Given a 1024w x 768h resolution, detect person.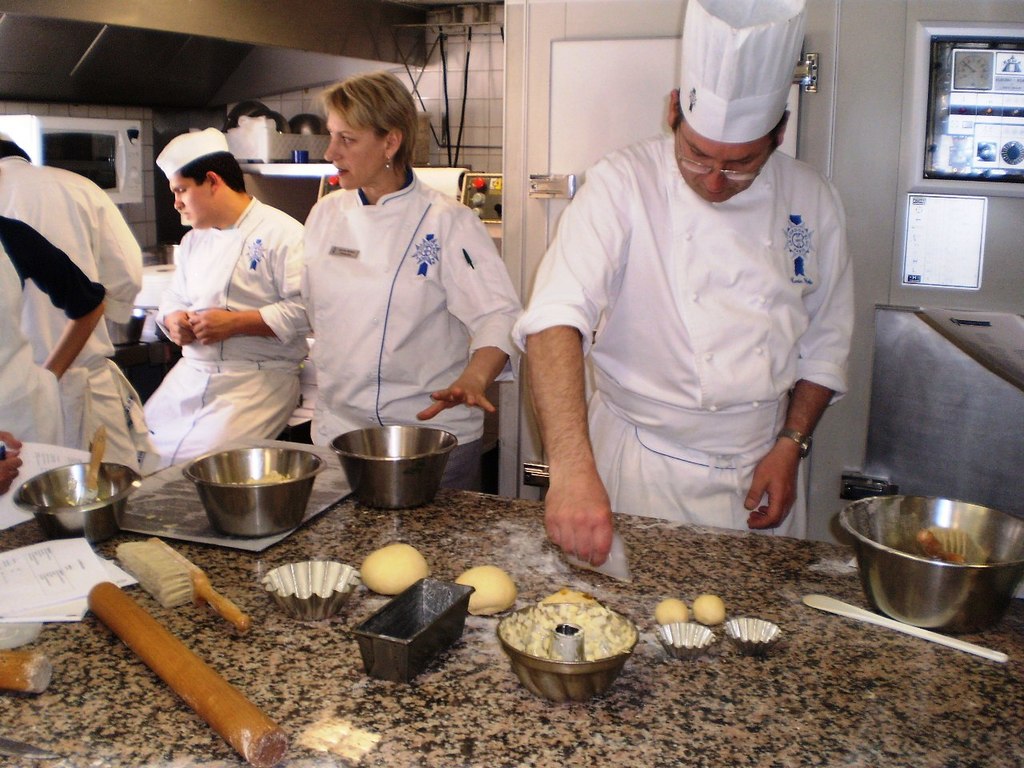
x1=0, y1=213, x2=107, y2=450.
